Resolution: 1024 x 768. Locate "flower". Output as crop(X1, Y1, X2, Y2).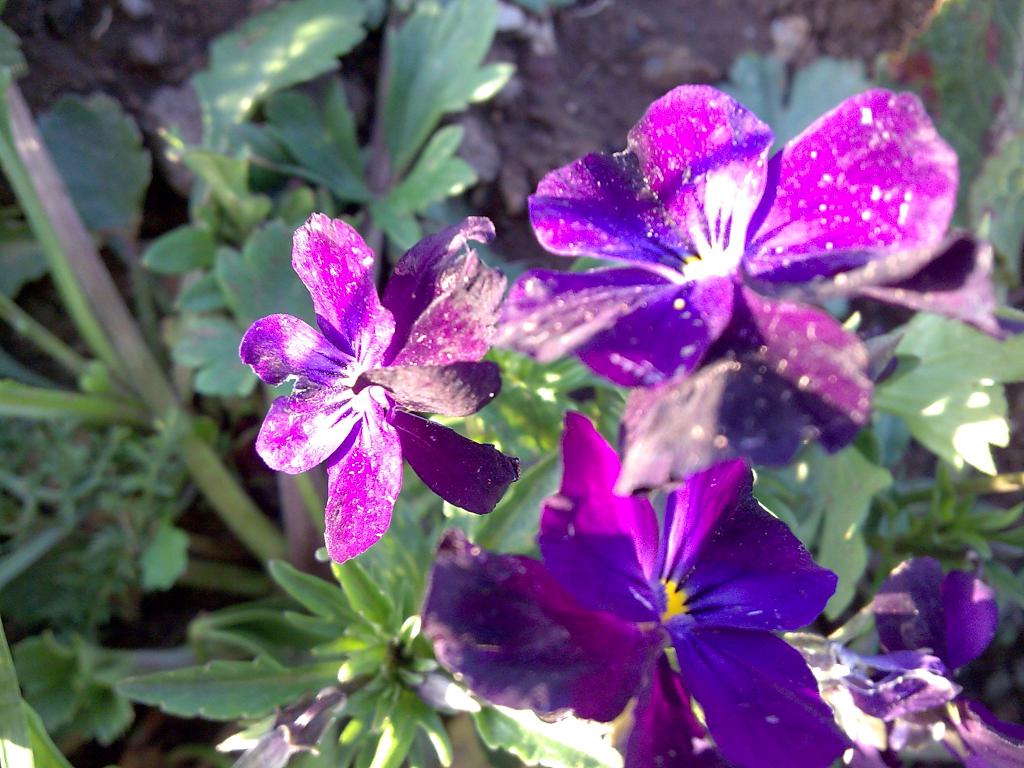
crop(420, 410, 892, 767).
